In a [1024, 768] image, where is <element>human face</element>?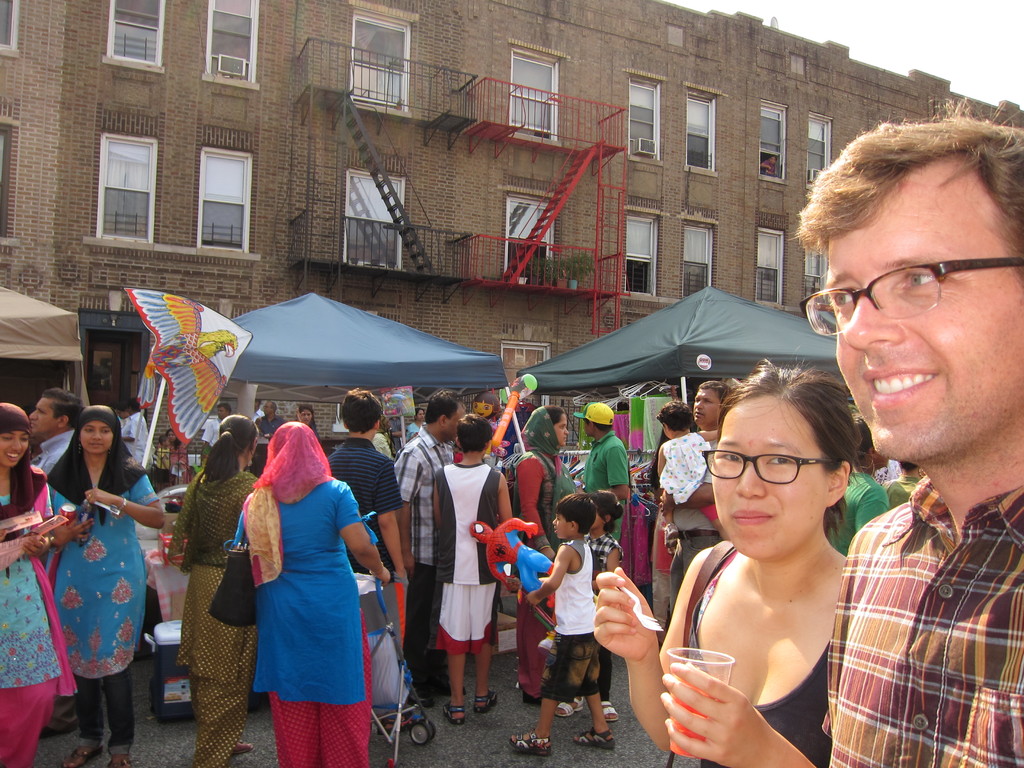
171 433 176 444.
